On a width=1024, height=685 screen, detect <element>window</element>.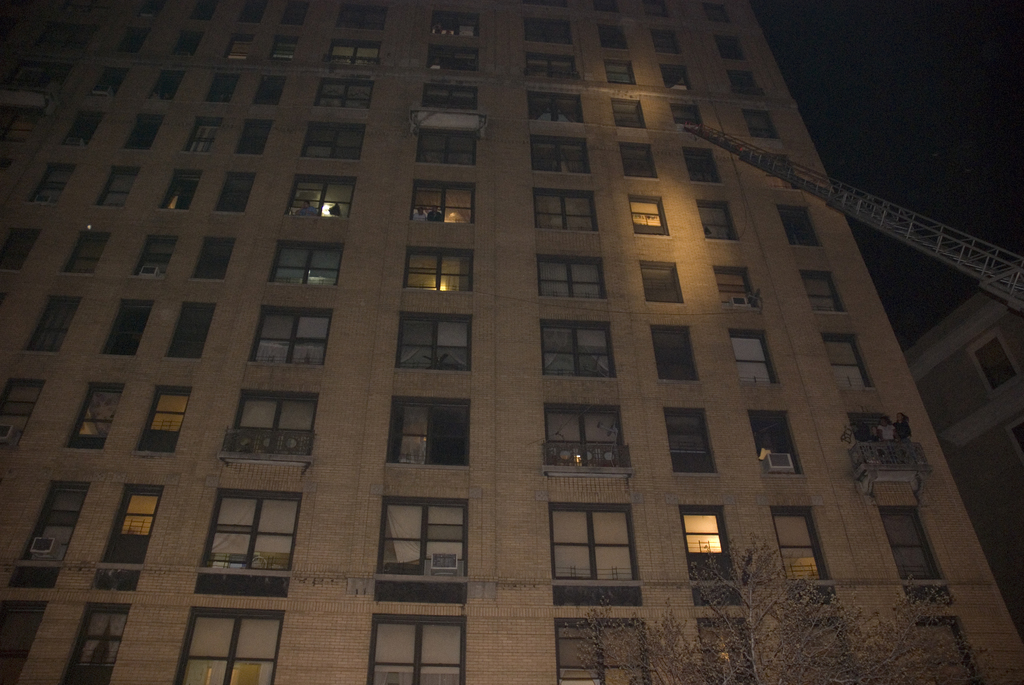
locate(649, 326, 707, 388).
